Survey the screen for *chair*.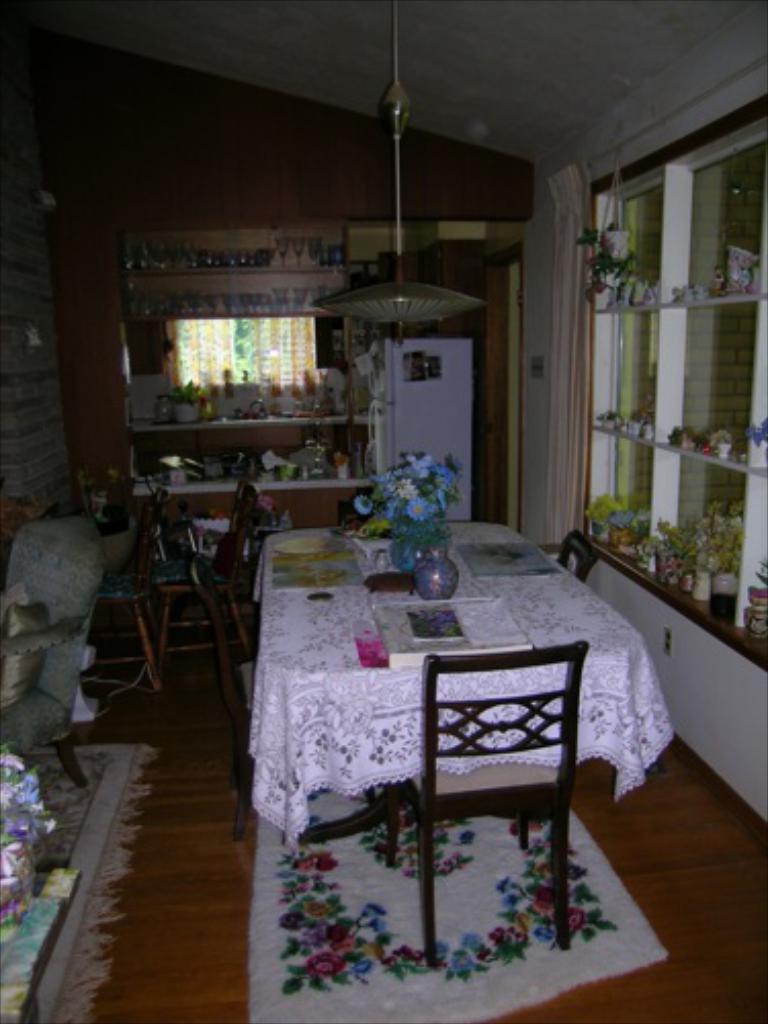
Survey found: x1=410, y1=641, x2=594, y2=948.
